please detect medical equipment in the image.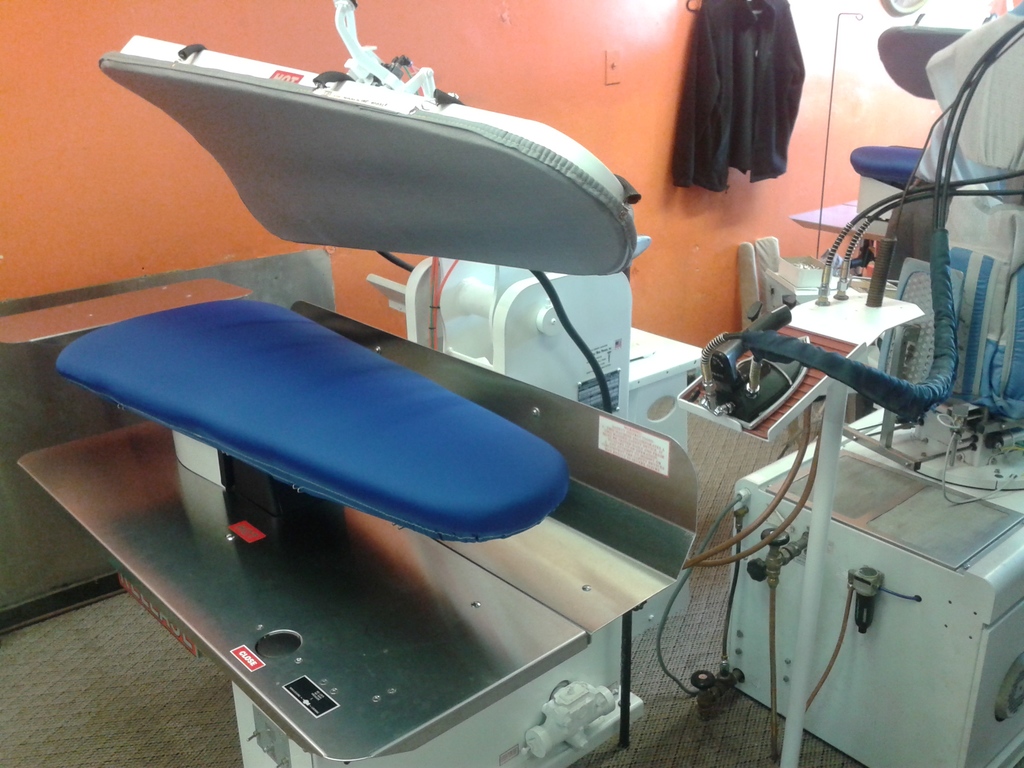
(794,142,1023,311).
